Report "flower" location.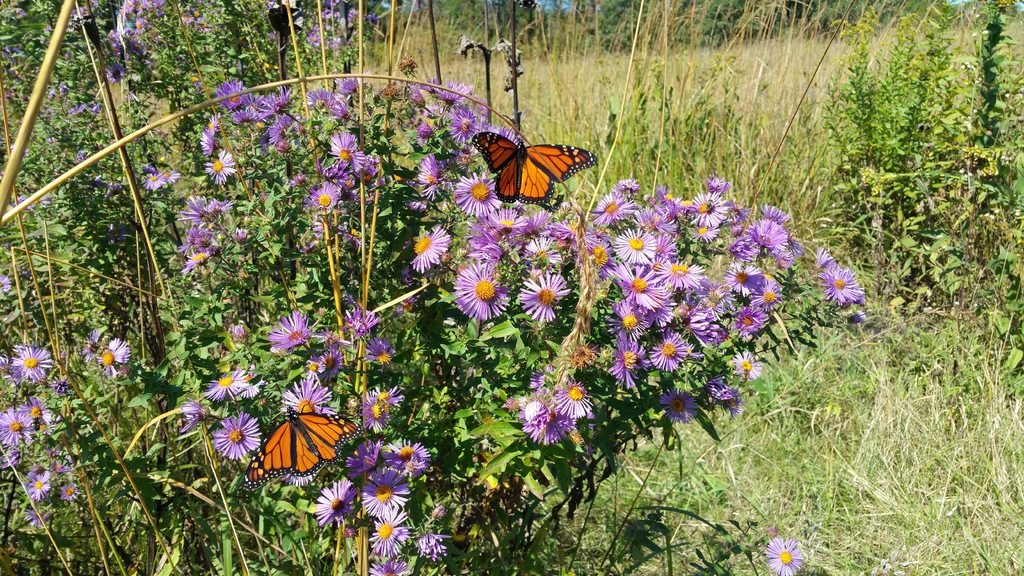
Report: 741/205/792/248.
